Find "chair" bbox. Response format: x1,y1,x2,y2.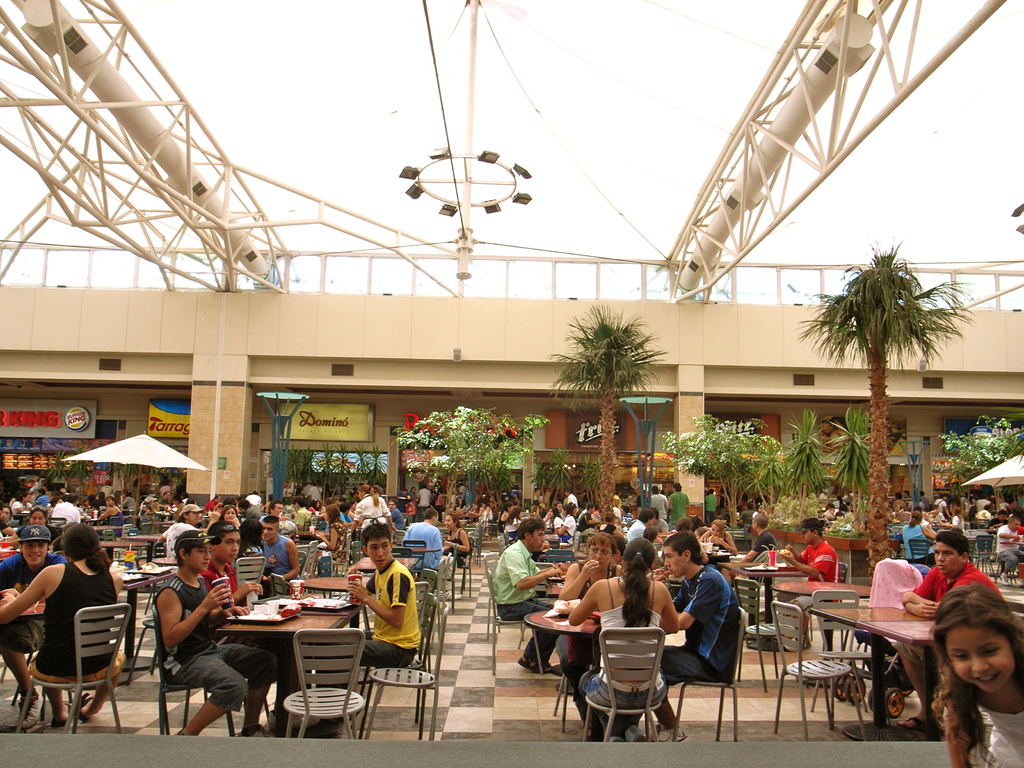
673,606,747,742.
